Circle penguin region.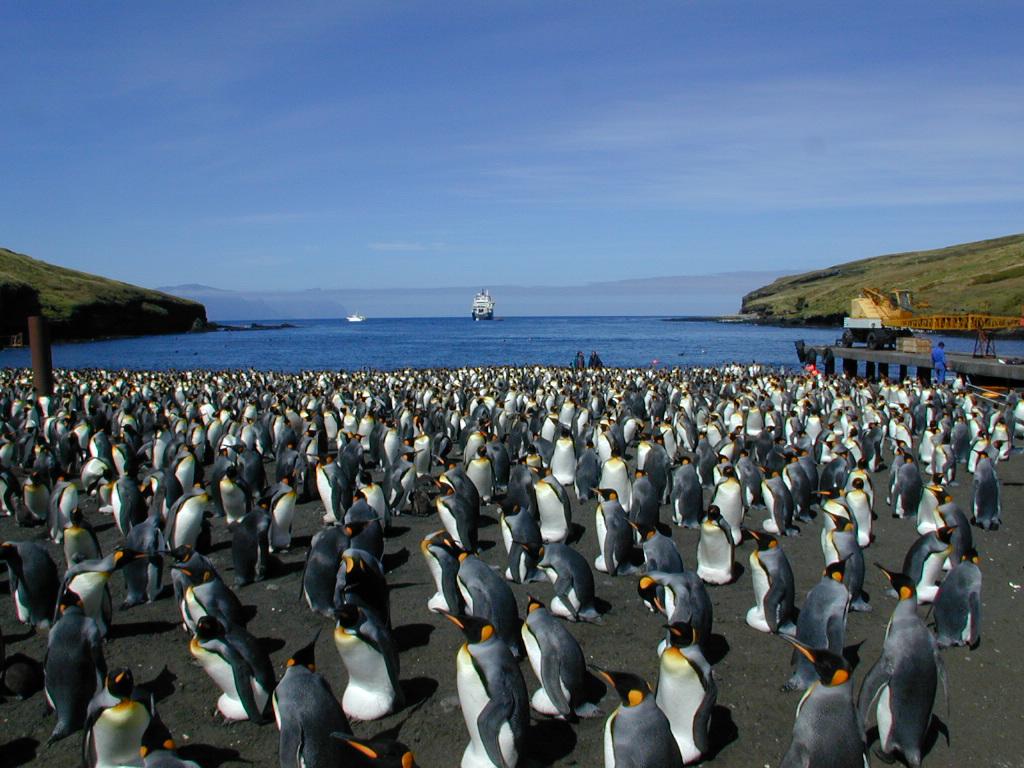
Region: box(334, 600, 400, 719).
